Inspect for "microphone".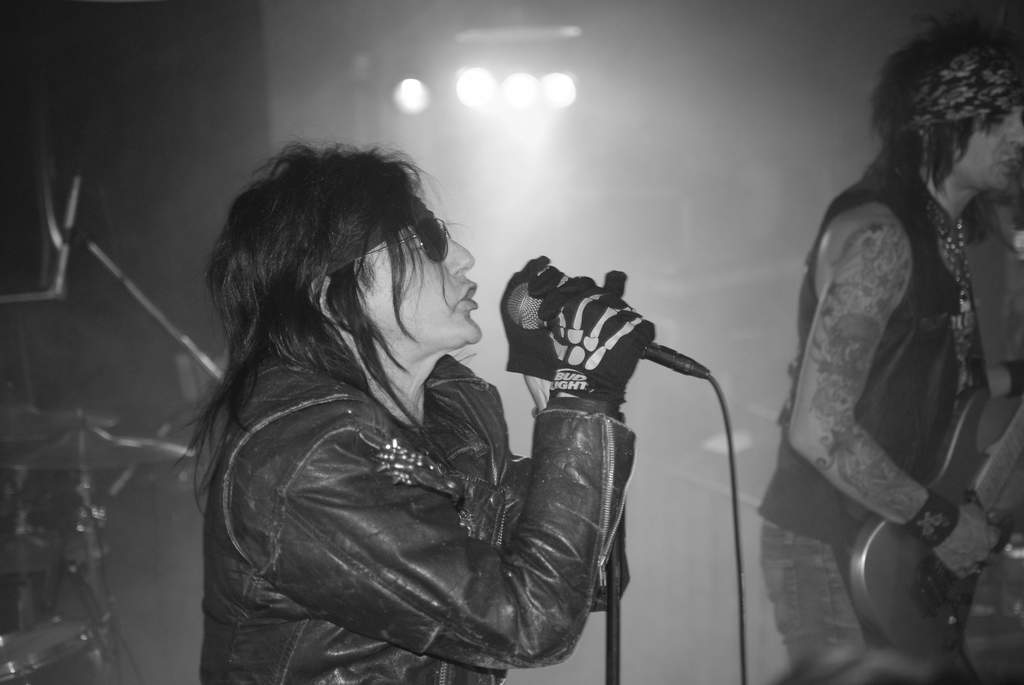
Inspection: <box>502,287,706,425</box>.
